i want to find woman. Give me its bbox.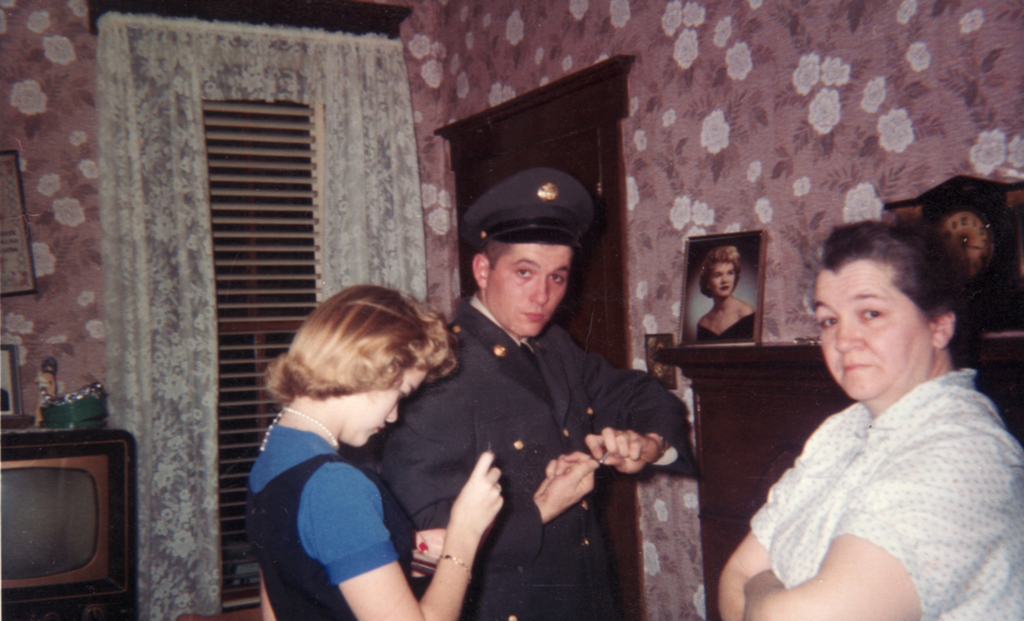
(228,265,480,620).
